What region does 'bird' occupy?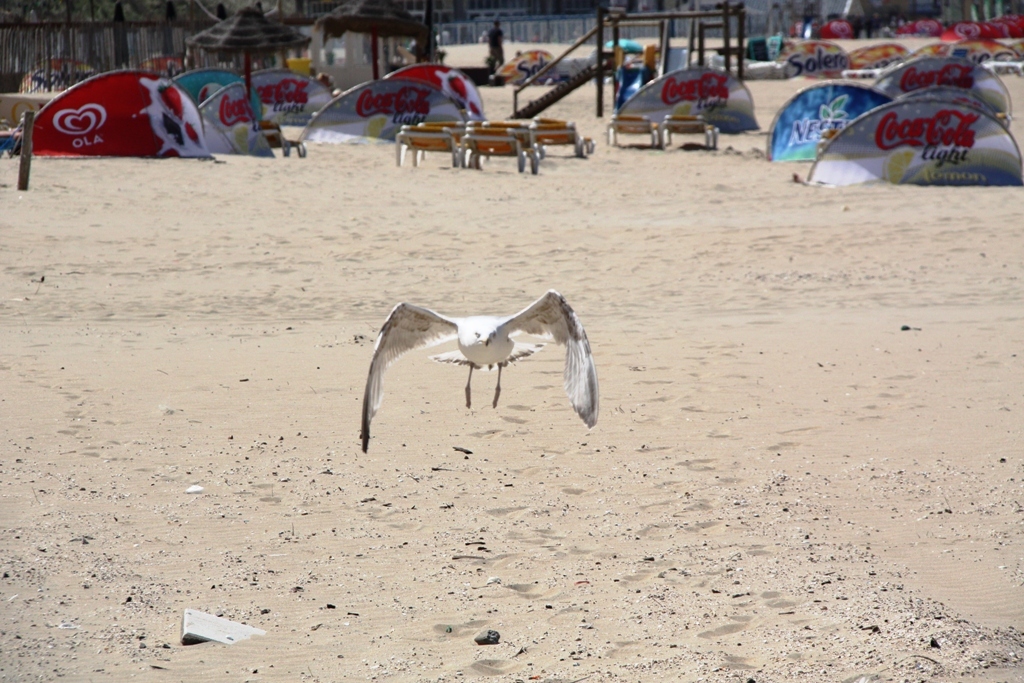
bbox=[354, 294, 601, 424].
